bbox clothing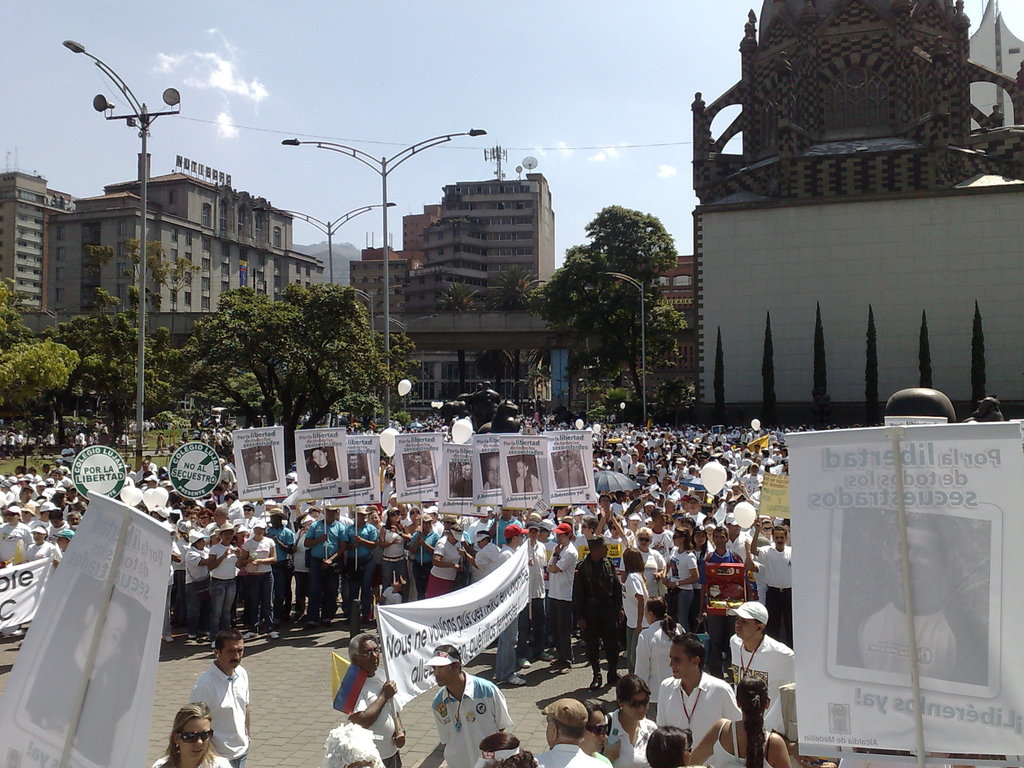
bbox=[694, 549, 711, 591]
